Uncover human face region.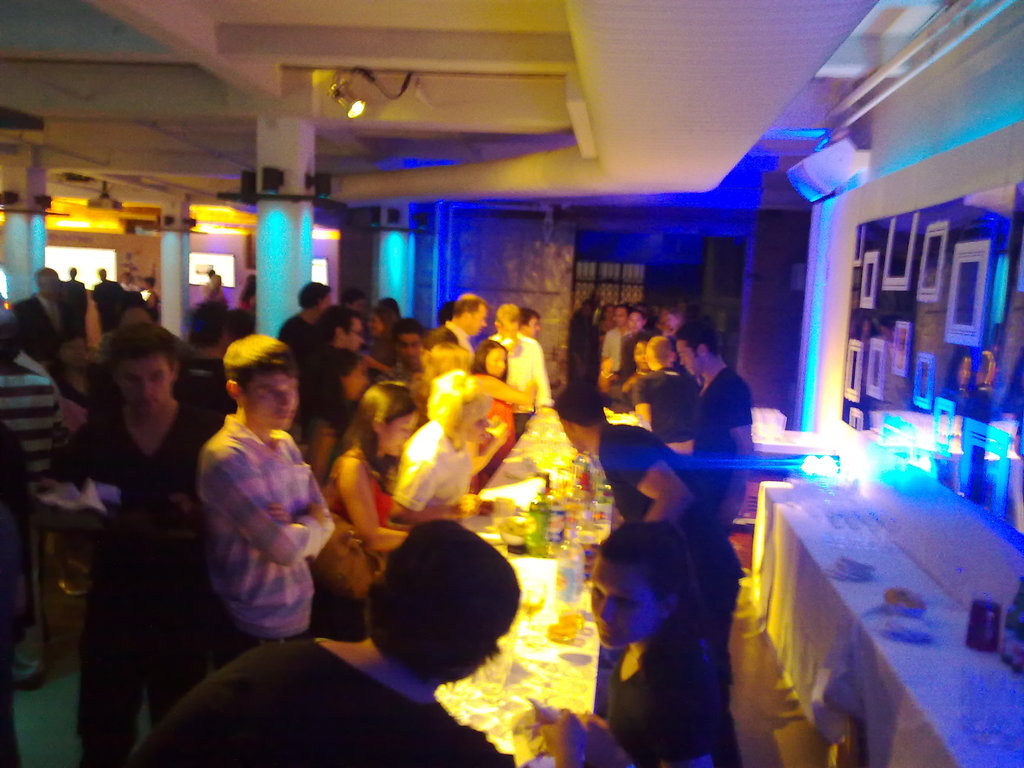
Uncovered: x1=348 y1=323 x2=361 y2=349.
